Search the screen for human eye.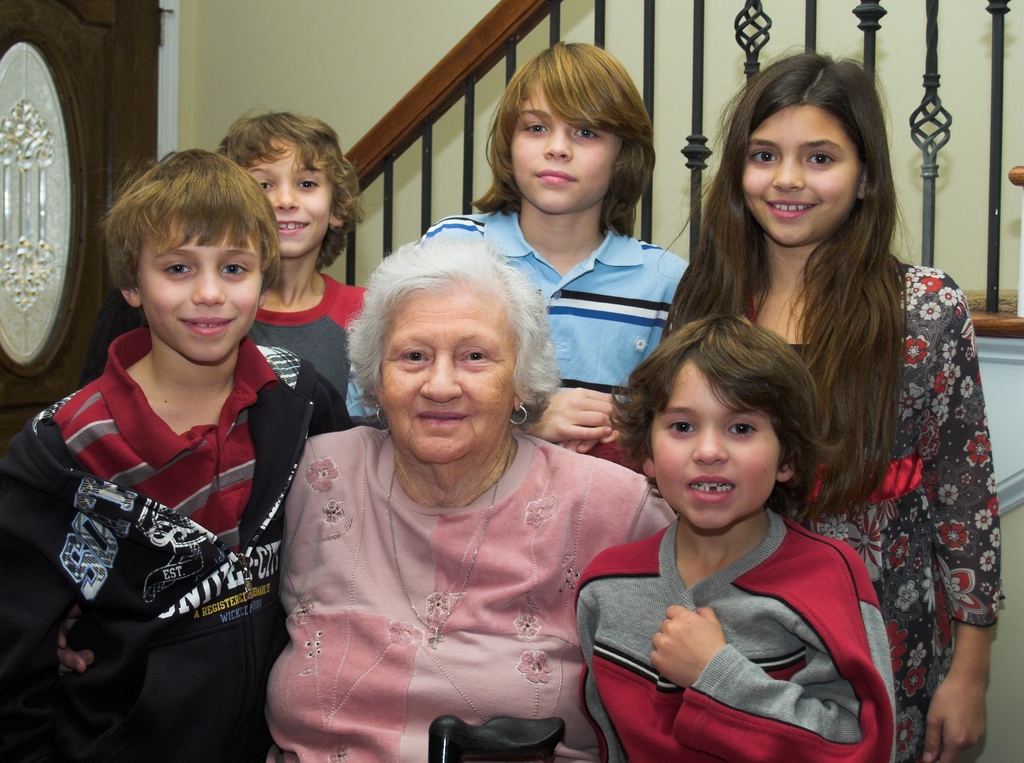
Found at {"x1": 256, "y1": 179, "x2": 276, "y2": 192}.
